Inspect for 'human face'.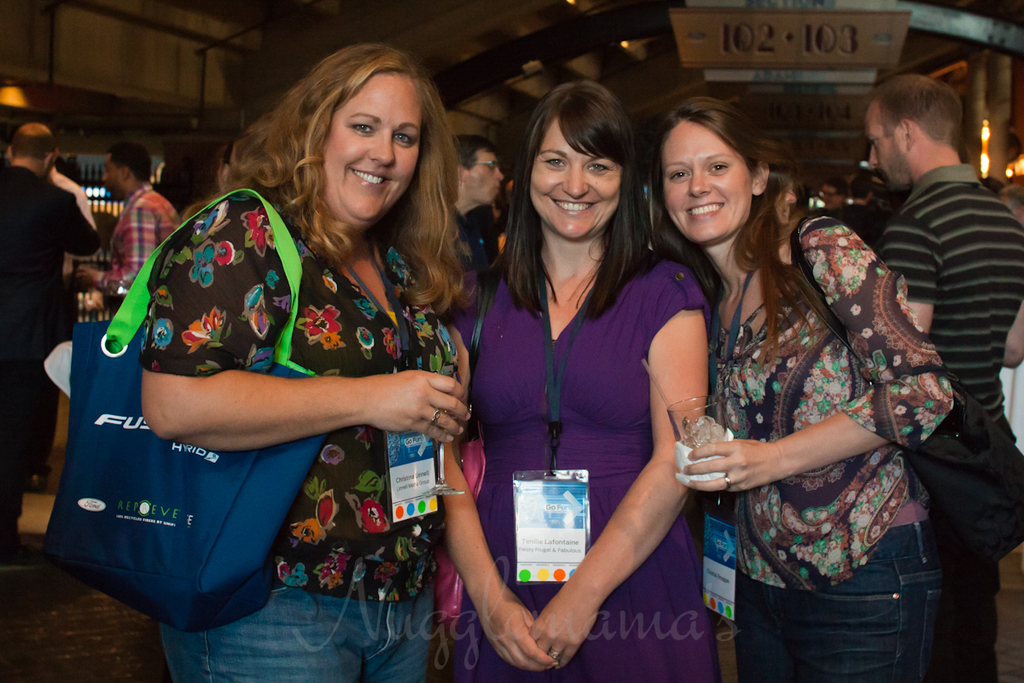
Inspection: <bbox>864, 106, 907, 193</bbox>.
